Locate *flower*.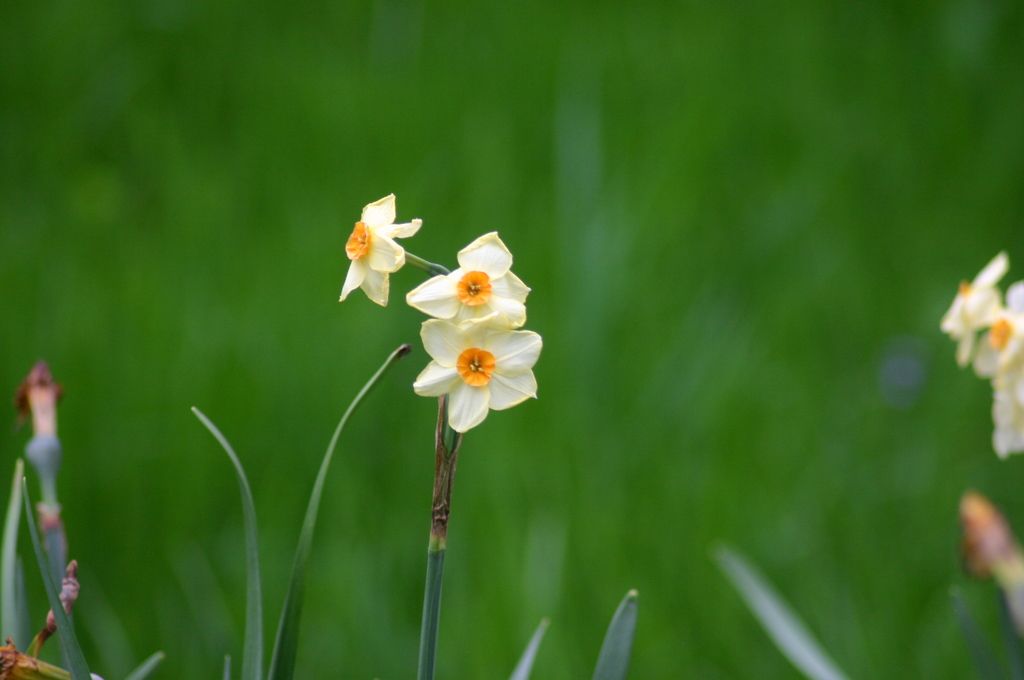
Bounding box: <bbox>406, 225, 532, 327</bbox>.
